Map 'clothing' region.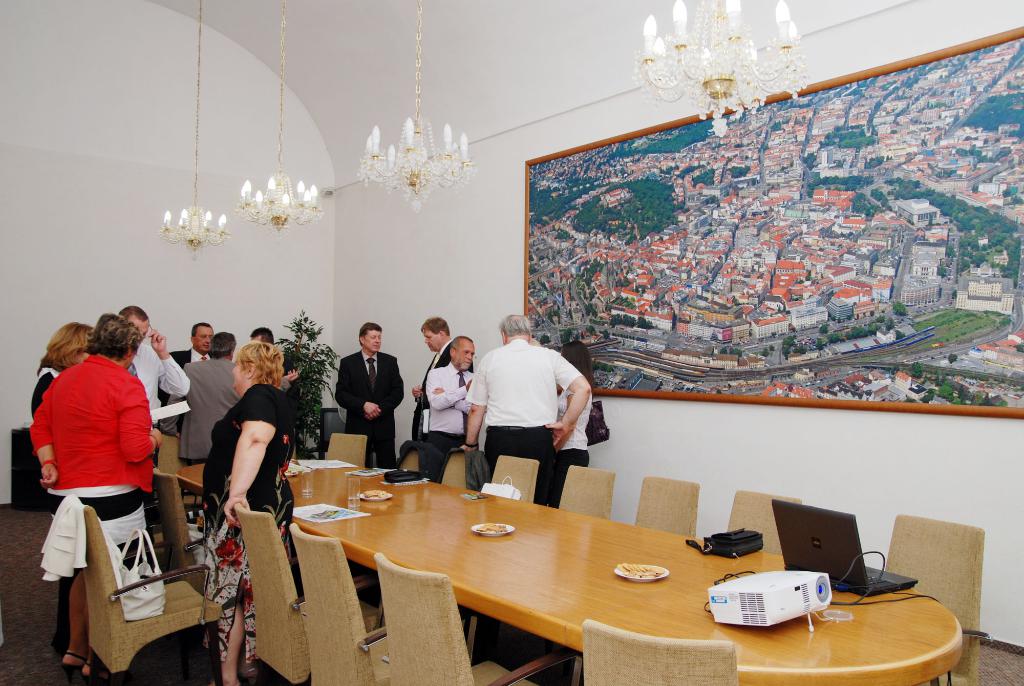
Mapped to l=20, t=356, r=163, b=575.
